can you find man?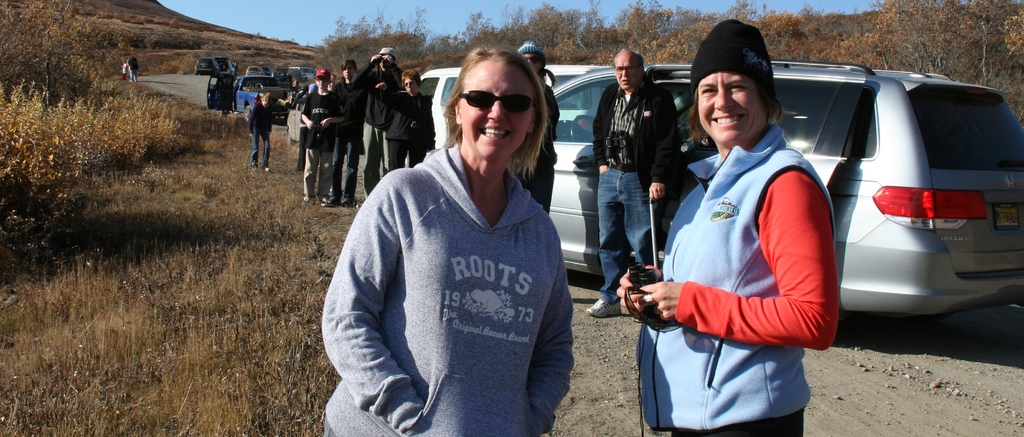
Yes, bounding box: select_region(585, 44, 675, 317).
